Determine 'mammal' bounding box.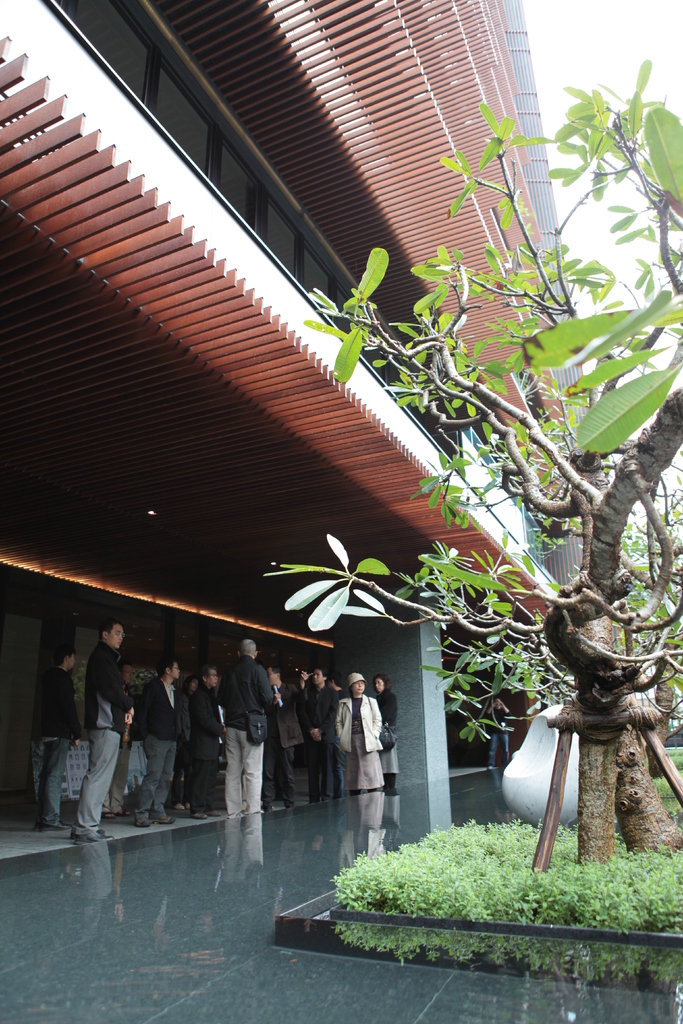
Determined: locate(136, 660, 176, 827).
